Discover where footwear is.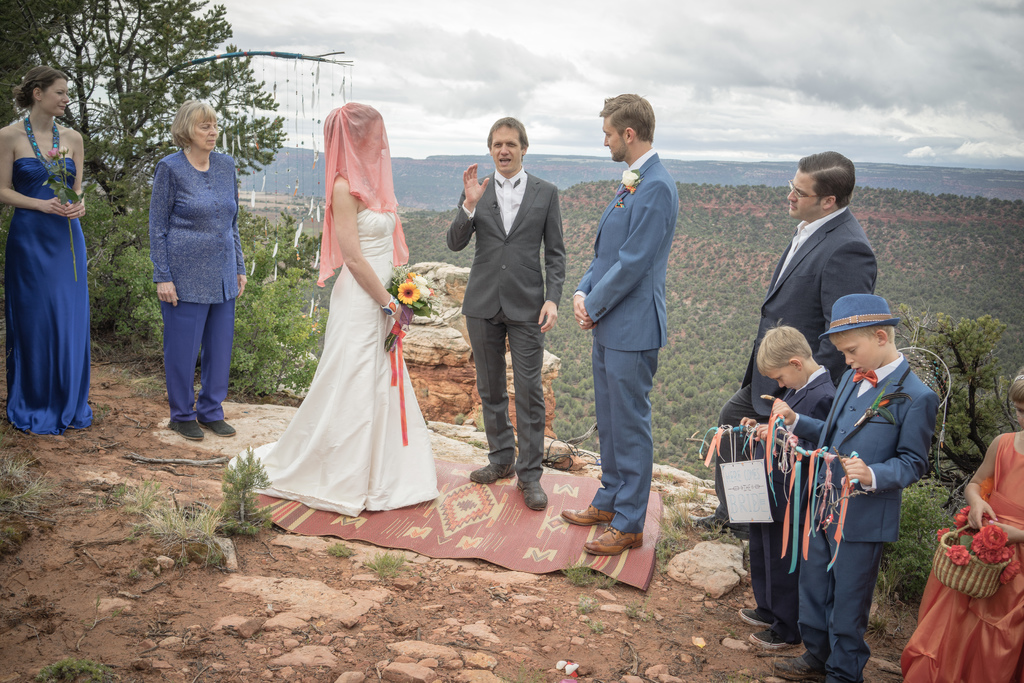
Discovered at 748:628:799:652.
